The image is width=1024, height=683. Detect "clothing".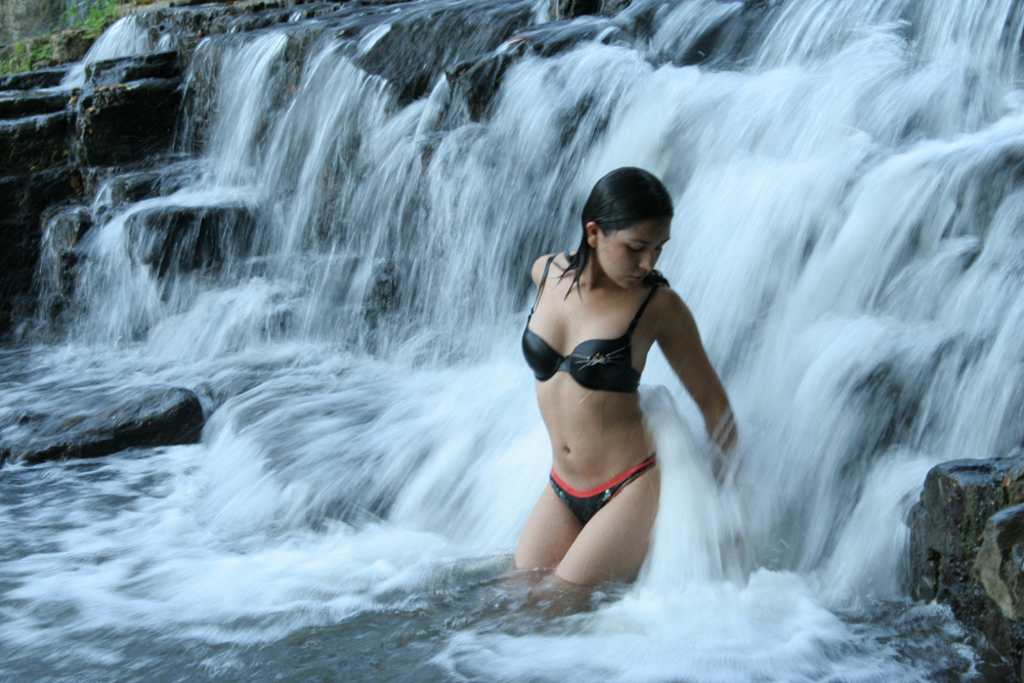
Detection: [518, 249, 669, 524].
